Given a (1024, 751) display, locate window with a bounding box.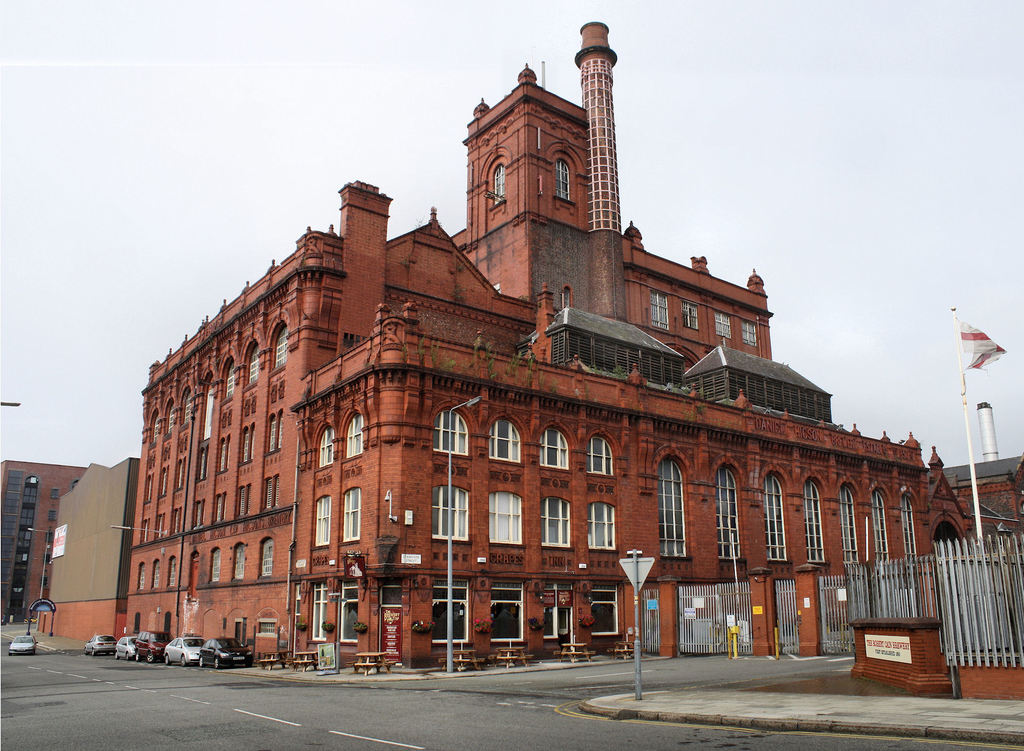
Located: <bbox>266, 478, 280, 509</bbox>.
